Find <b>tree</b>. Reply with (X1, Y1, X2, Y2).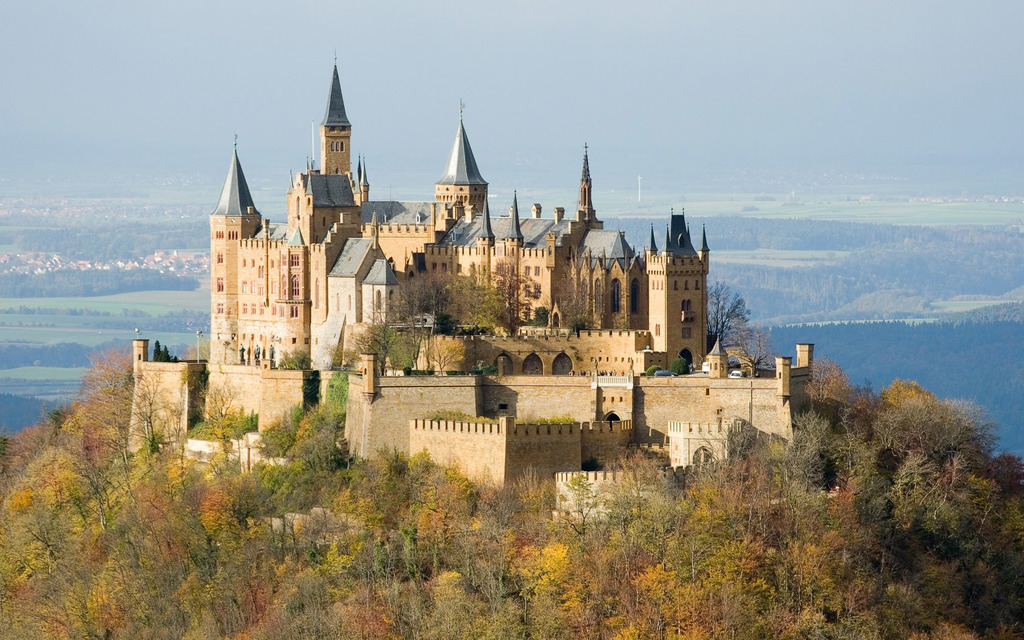
(507, 466, 572, 597).
